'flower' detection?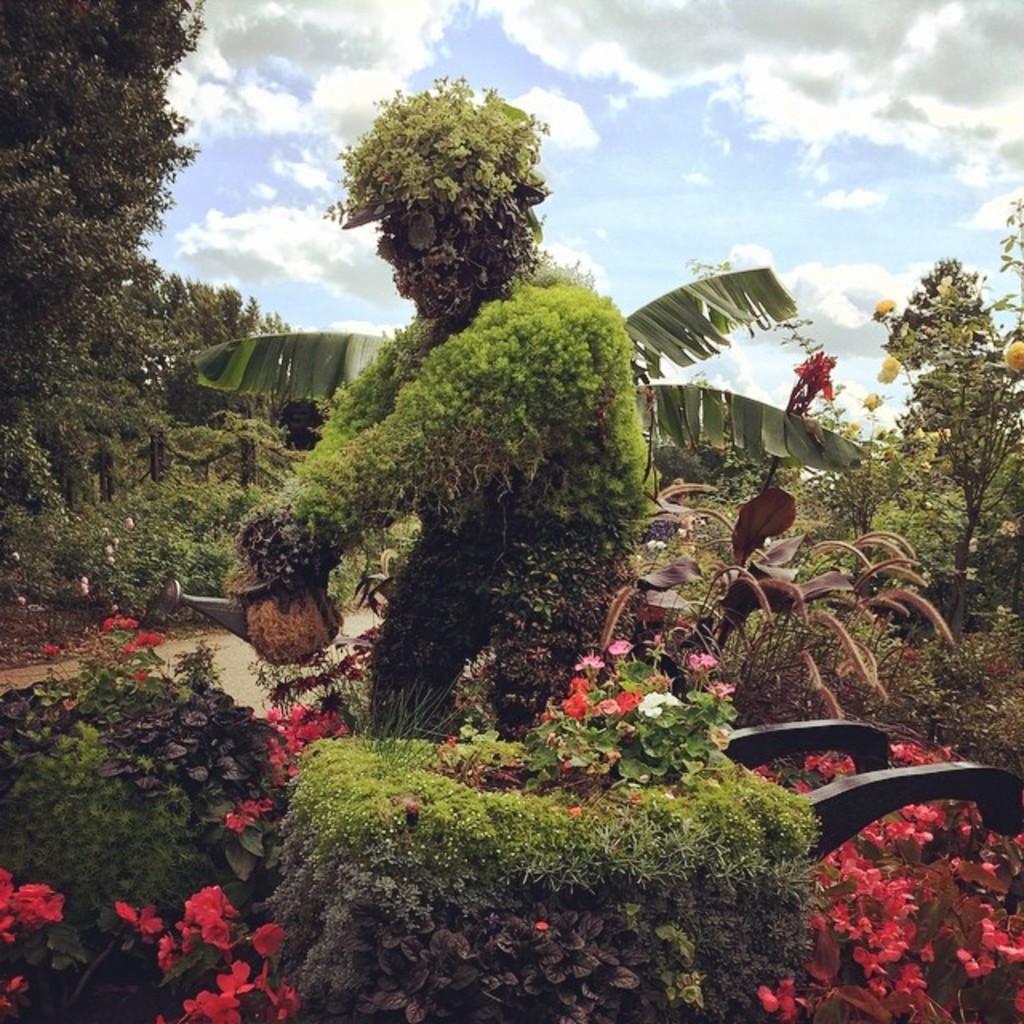
Rect(776, 341, 838, 400)
